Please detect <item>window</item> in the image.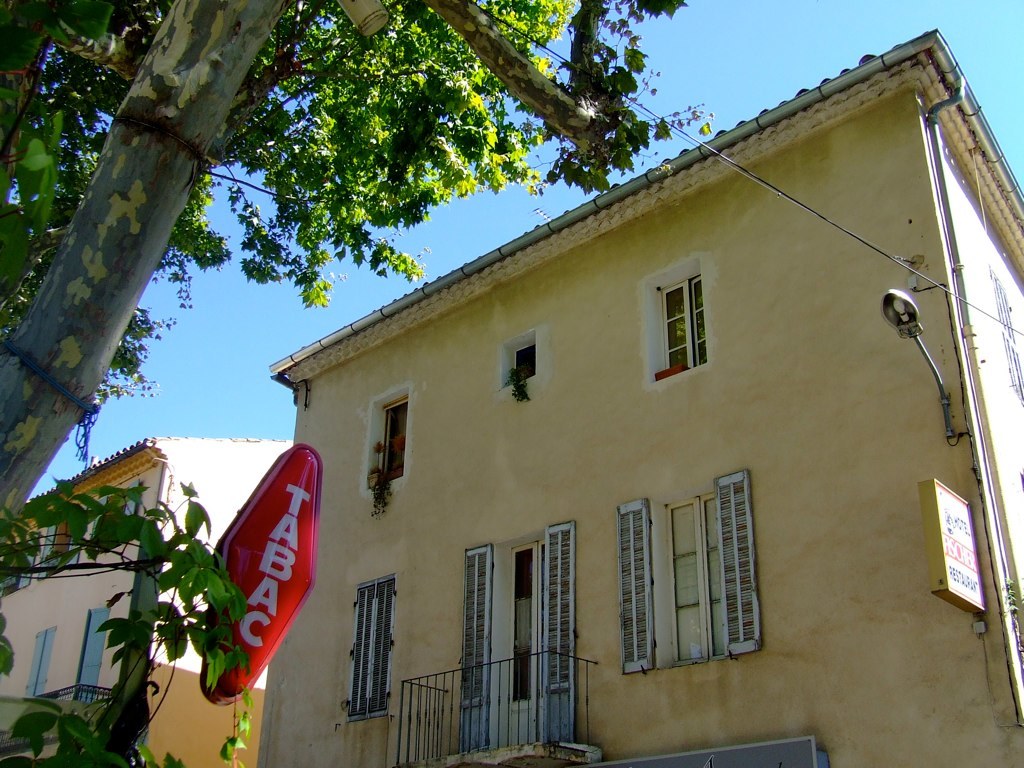
[left=356, top=570, right=399, bottom=721].
